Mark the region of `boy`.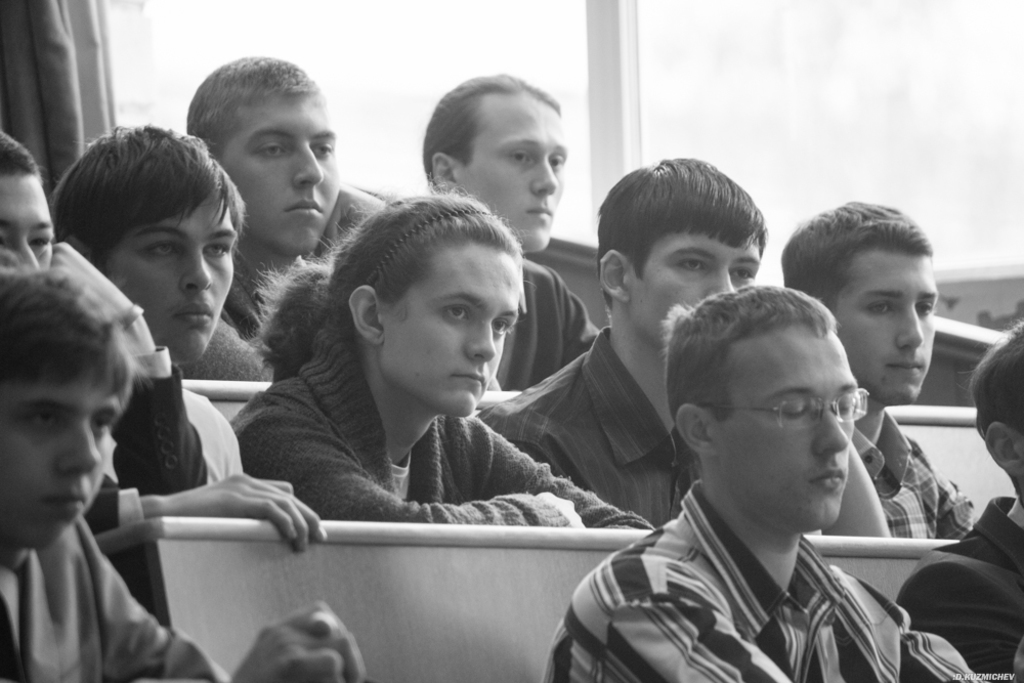
Region: 489,156,791,549.
